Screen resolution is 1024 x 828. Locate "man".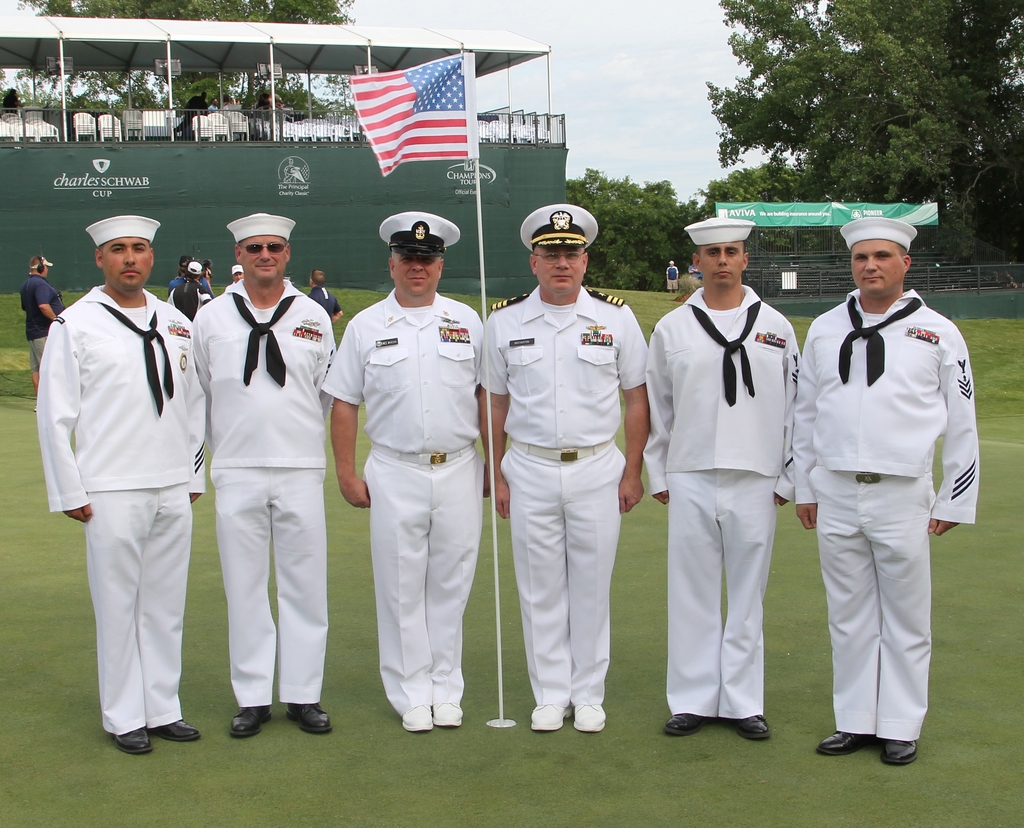
<region>481, 199, 650, 738</region>.
